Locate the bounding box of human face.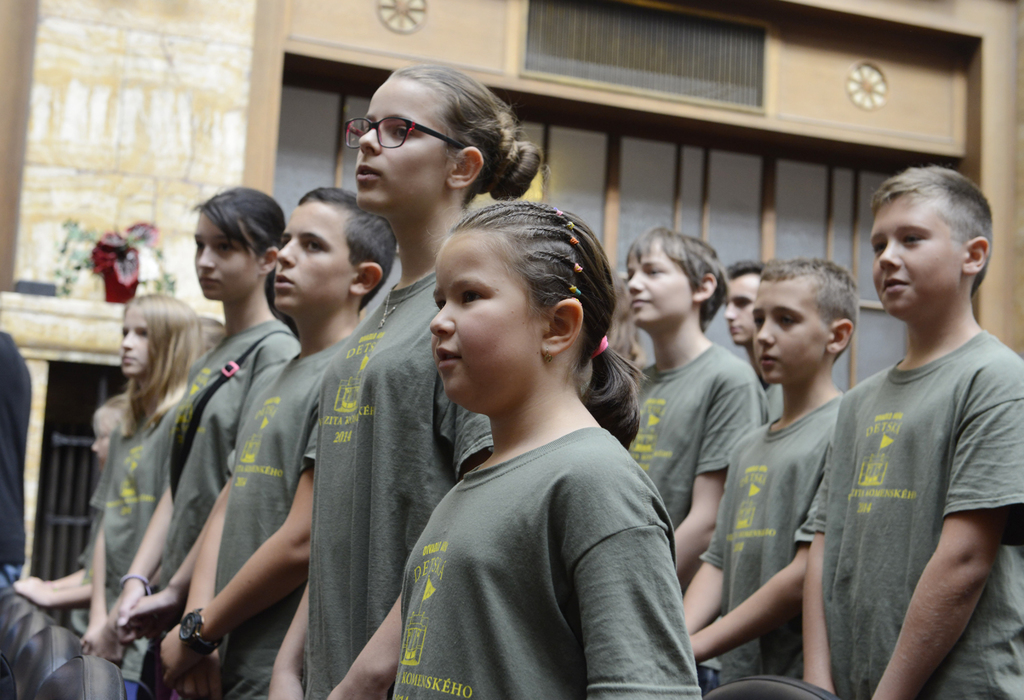
Bounding box: (869, 188, 962, 325).
